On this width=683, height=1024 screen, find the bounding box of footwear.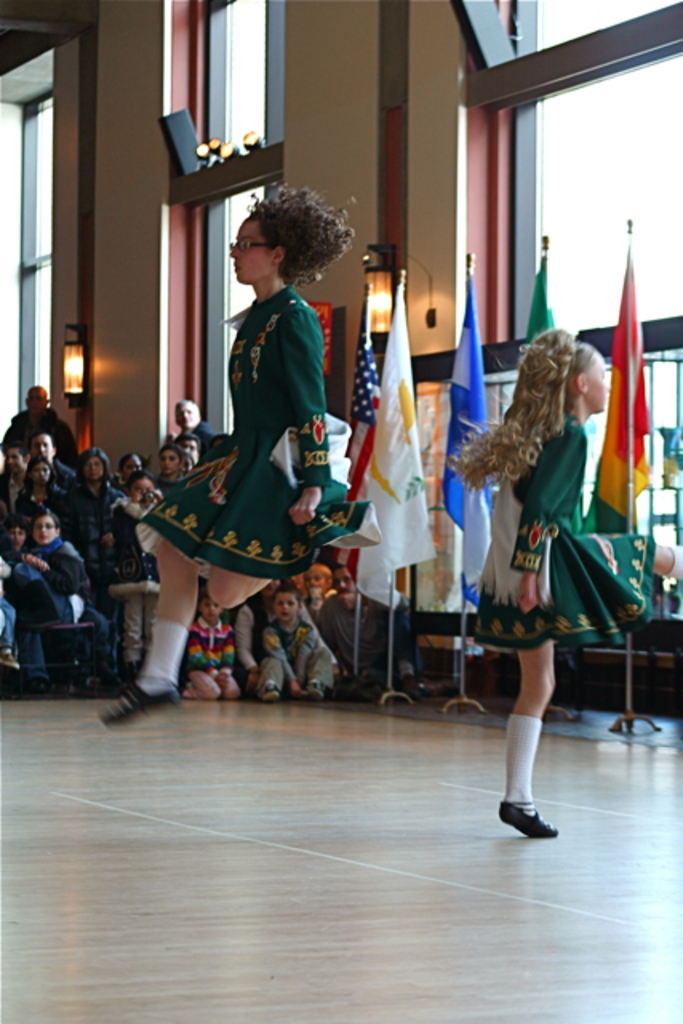
Bounding box: x1=0, y1=650, x2=19, y2=675.
